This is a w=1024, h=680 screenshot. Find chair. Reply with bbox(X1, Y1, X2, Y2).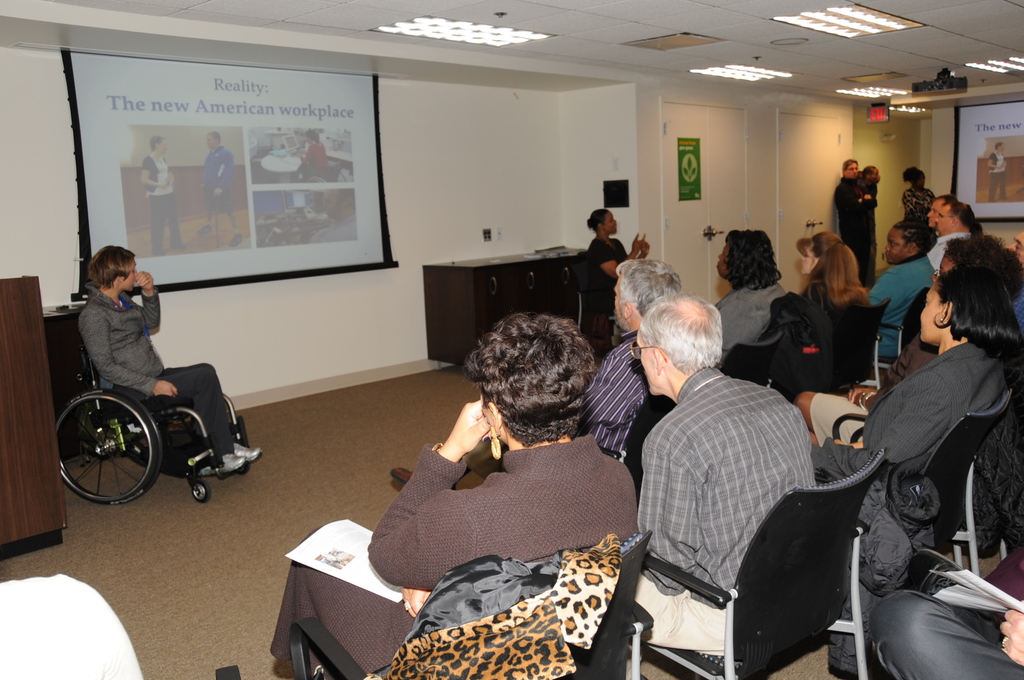
bbox(570, 249, 616, 357).
